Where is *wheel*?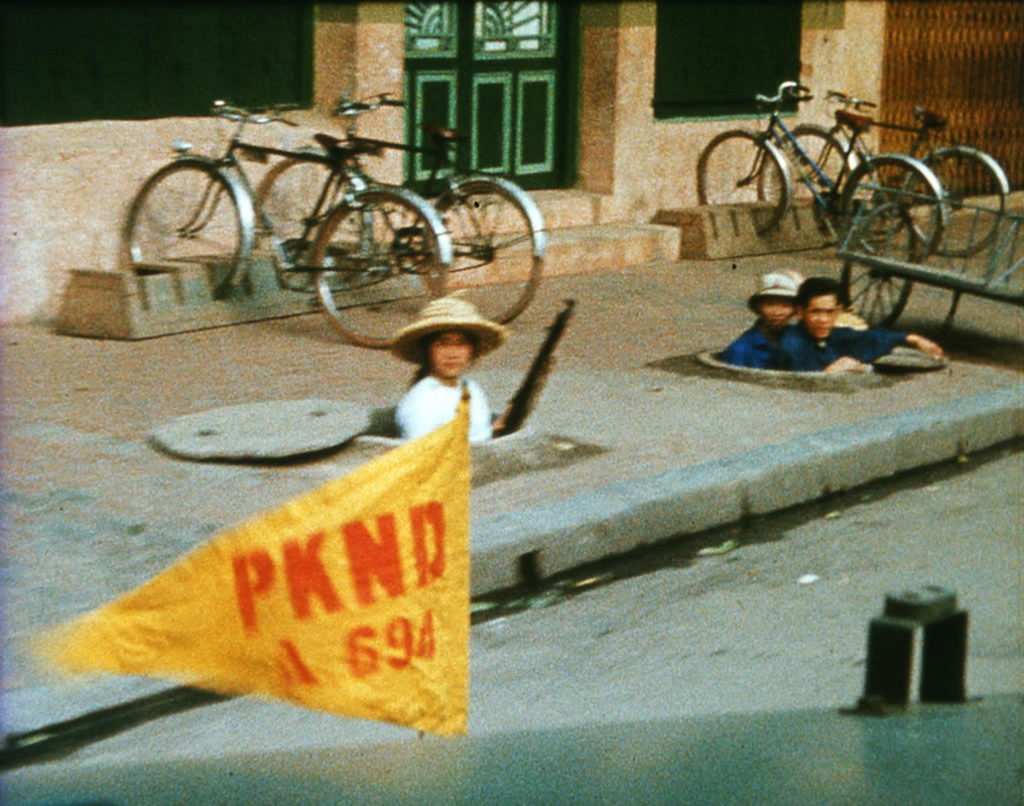
bbox=[756, 127, 862, 234].
